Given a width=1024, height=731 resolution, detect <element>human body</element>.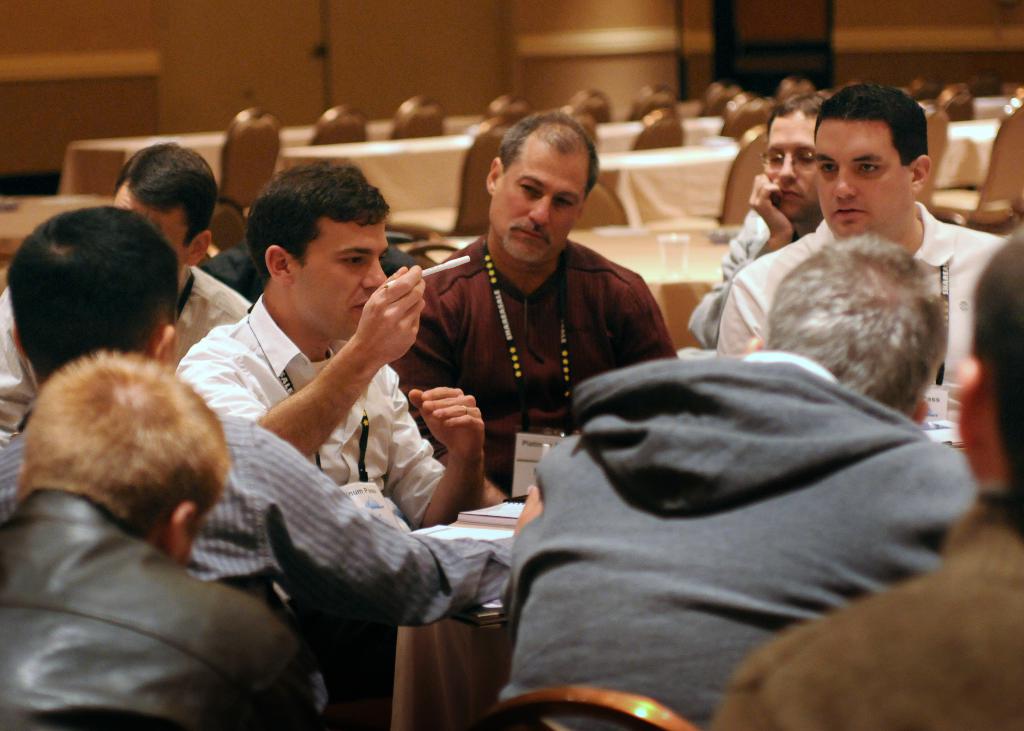
bbox=(177, 167, 487, 531).
